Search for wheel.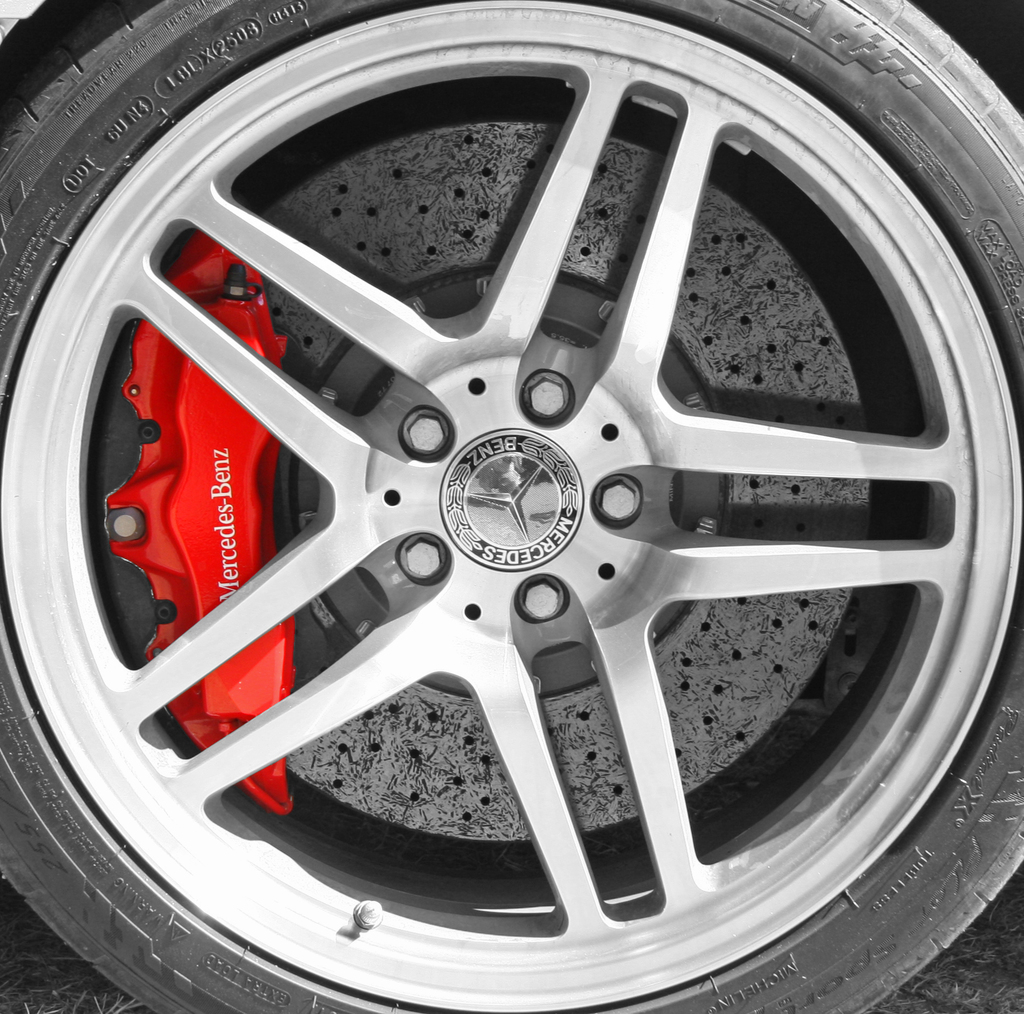
Found at [x1=0, y1=0, x2=1023, y2=1013].
